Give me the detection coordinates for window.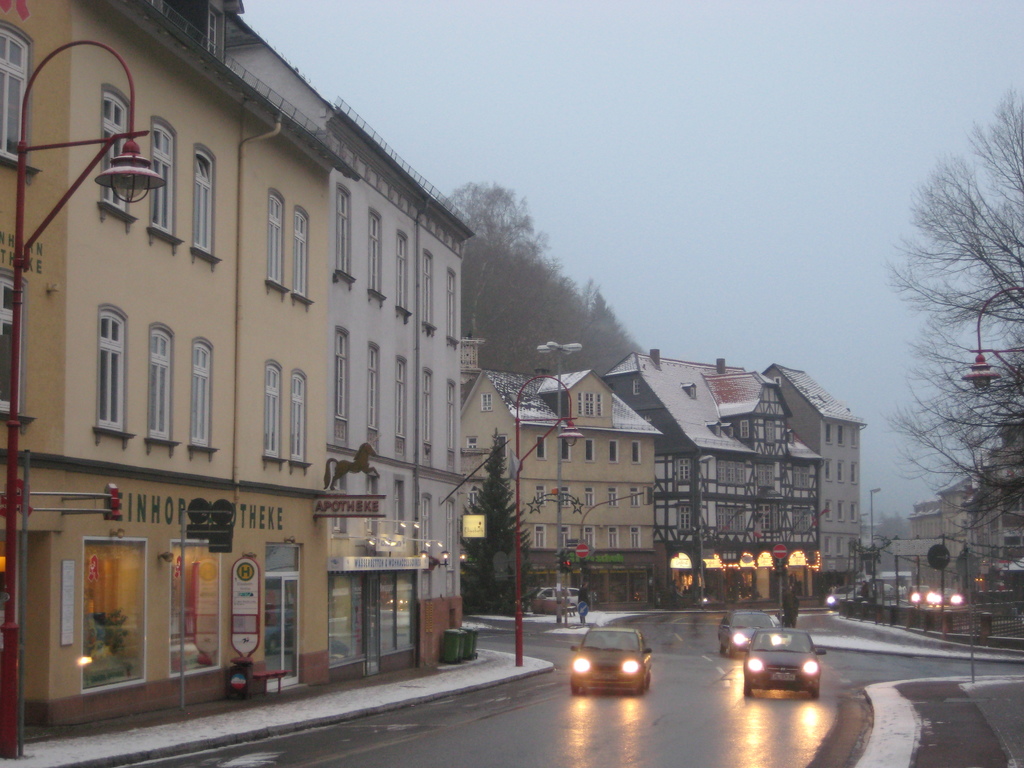
(x1=171, y1=547, x2=222, y2=678).
